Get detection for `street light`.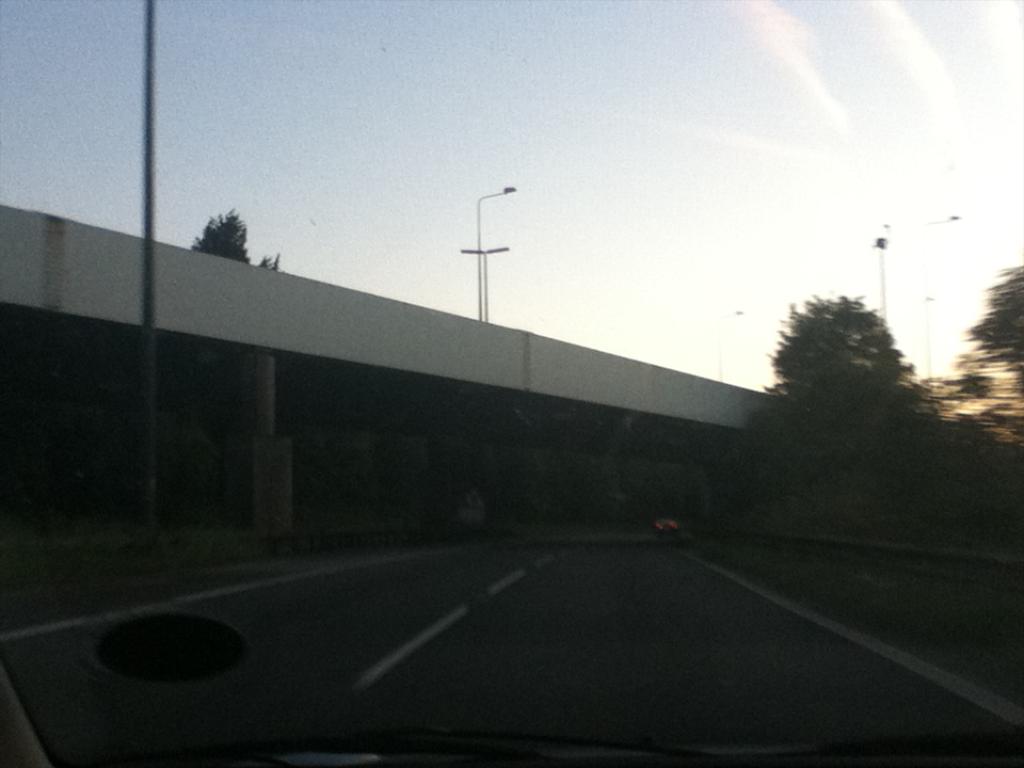
Detection: (left=714, top=306, right=756, bottom=369).
